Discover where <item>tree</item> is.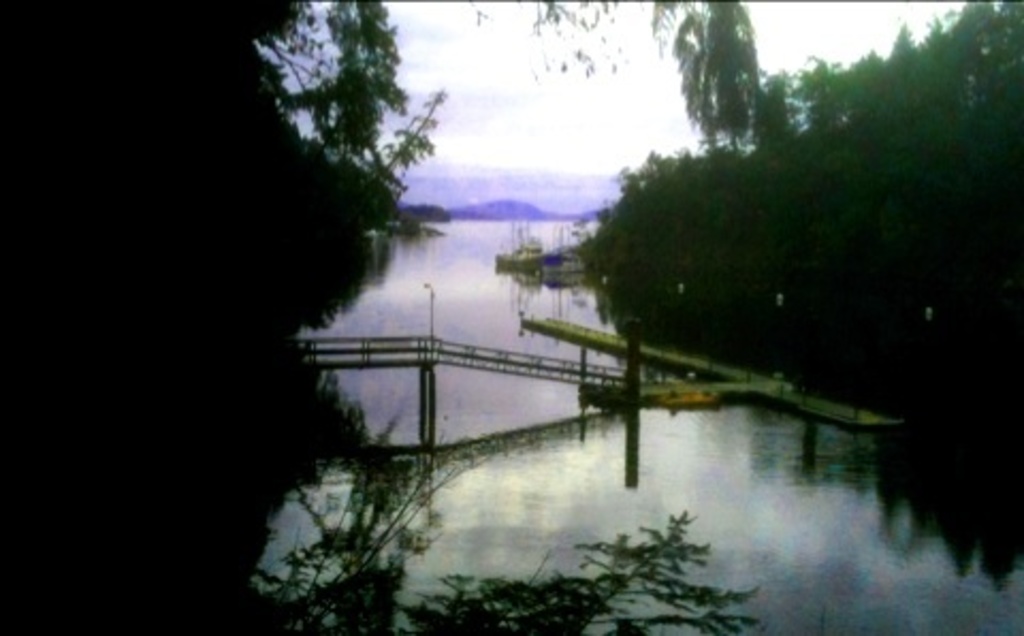
Discovered at 651, 0, 766, 154.
